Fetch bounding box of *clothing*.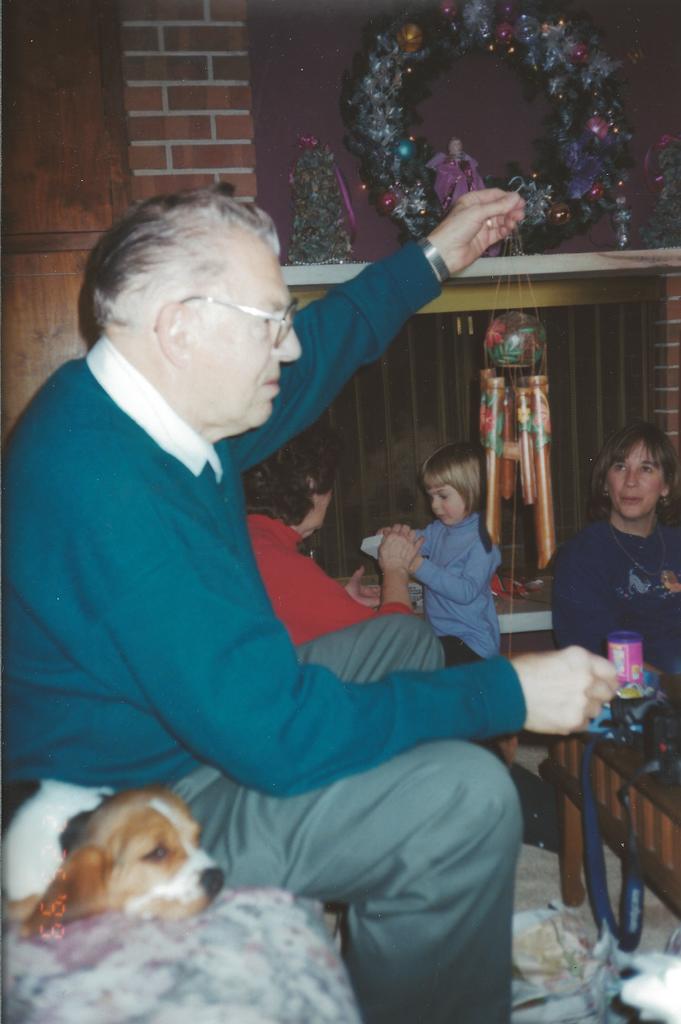
Bbox: {"left": 166, "top": 612, "right": 529, "bottom": 1023}.
